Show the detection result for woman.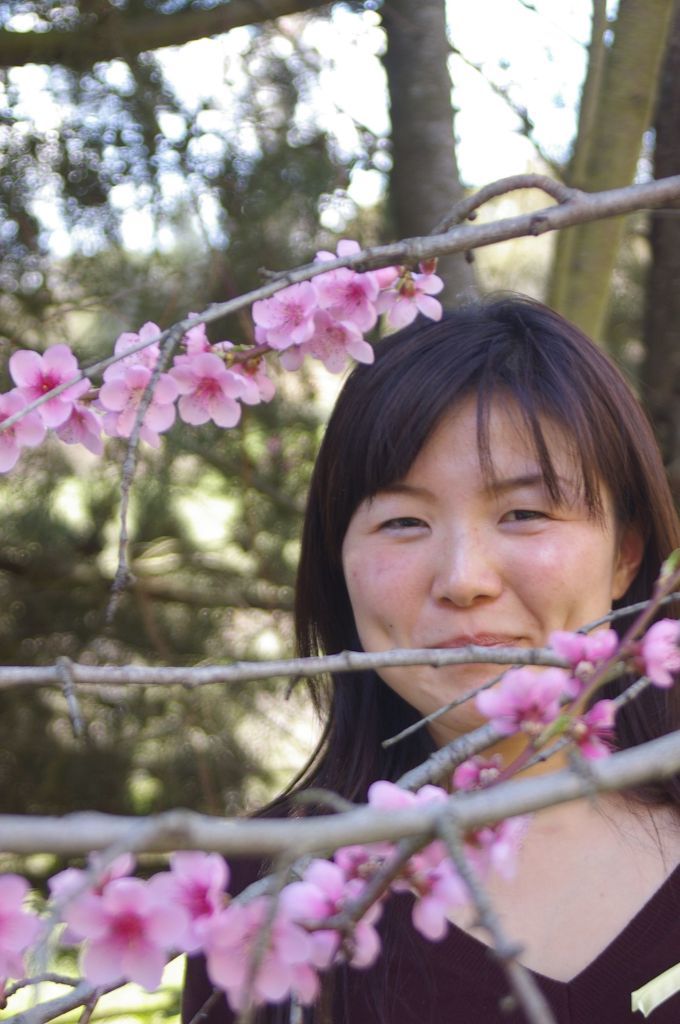
125:285:679:1023.
